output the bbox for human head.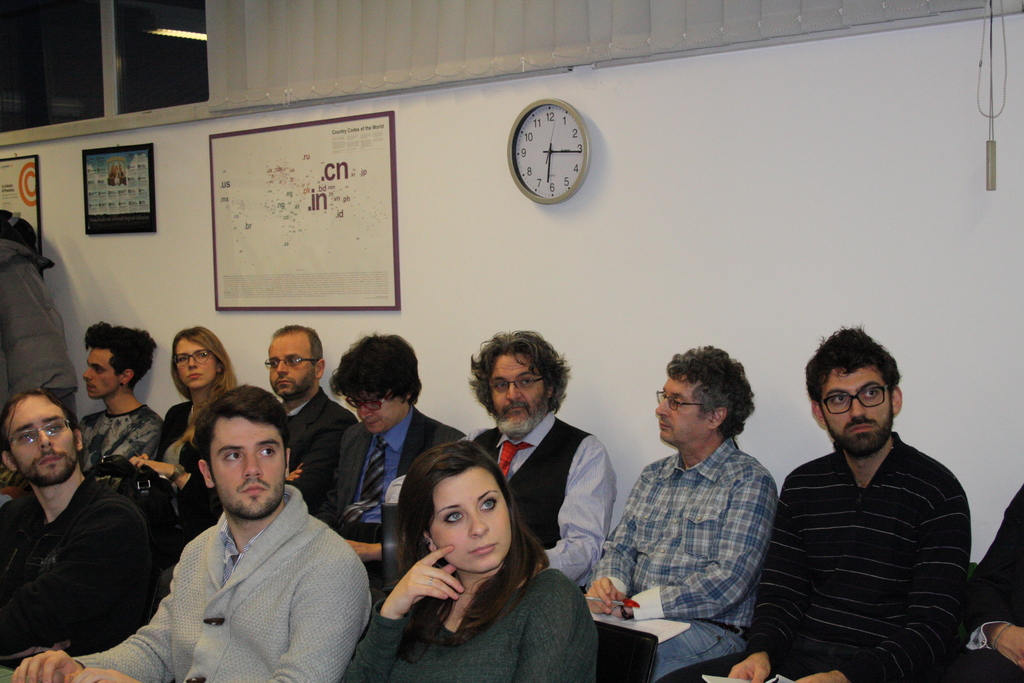
pyautogui.locateOnScreen(264, 327, 328, 398).
